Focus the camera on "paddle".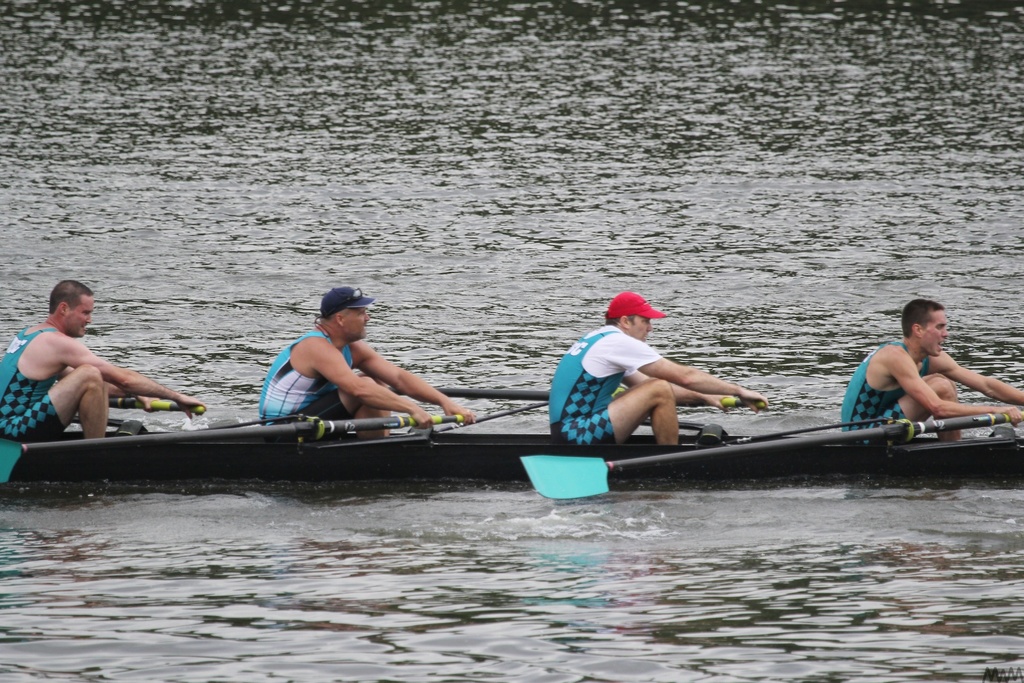
Focus region: Rect(518, 409, 1007, 502).
